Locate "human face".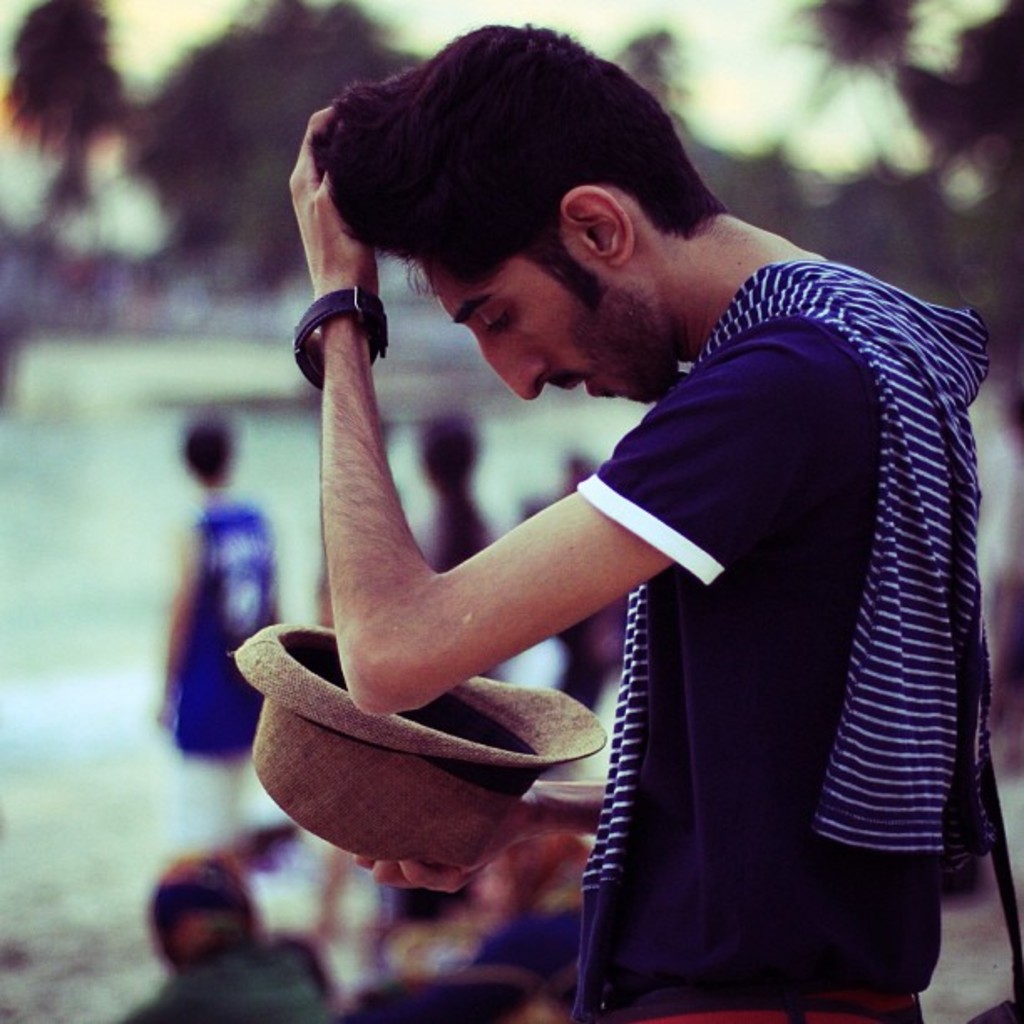
Bounding box: {"x1": 422, "y1": 224, "x2": 676, "y2": 407}.
